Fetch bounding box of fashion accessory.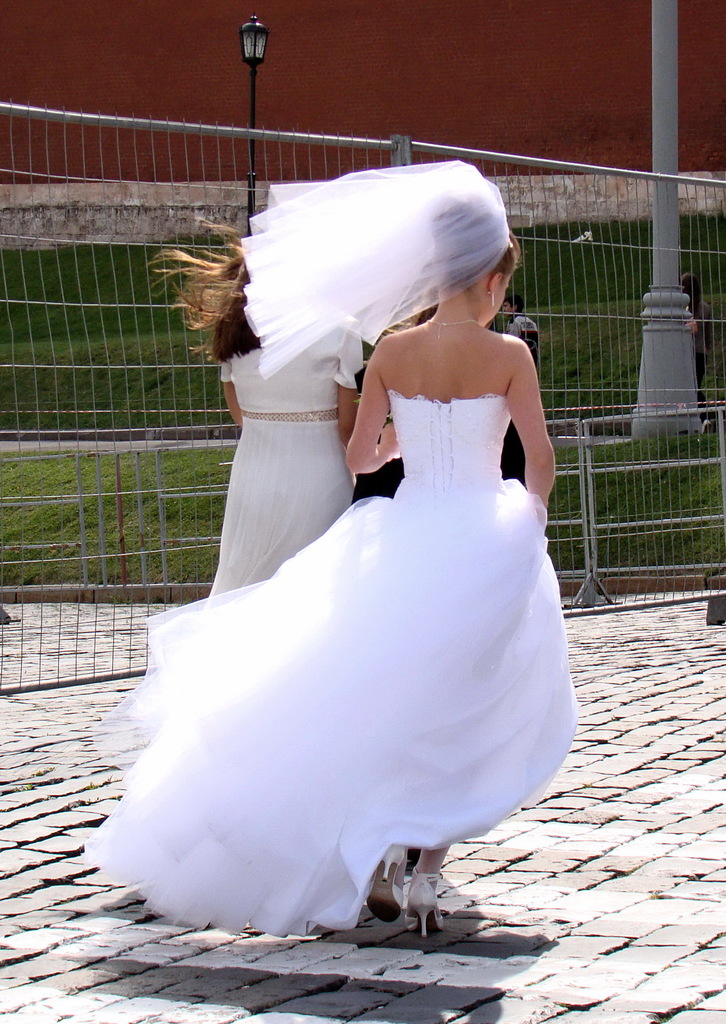
Bbox: 368,841,403,923.
